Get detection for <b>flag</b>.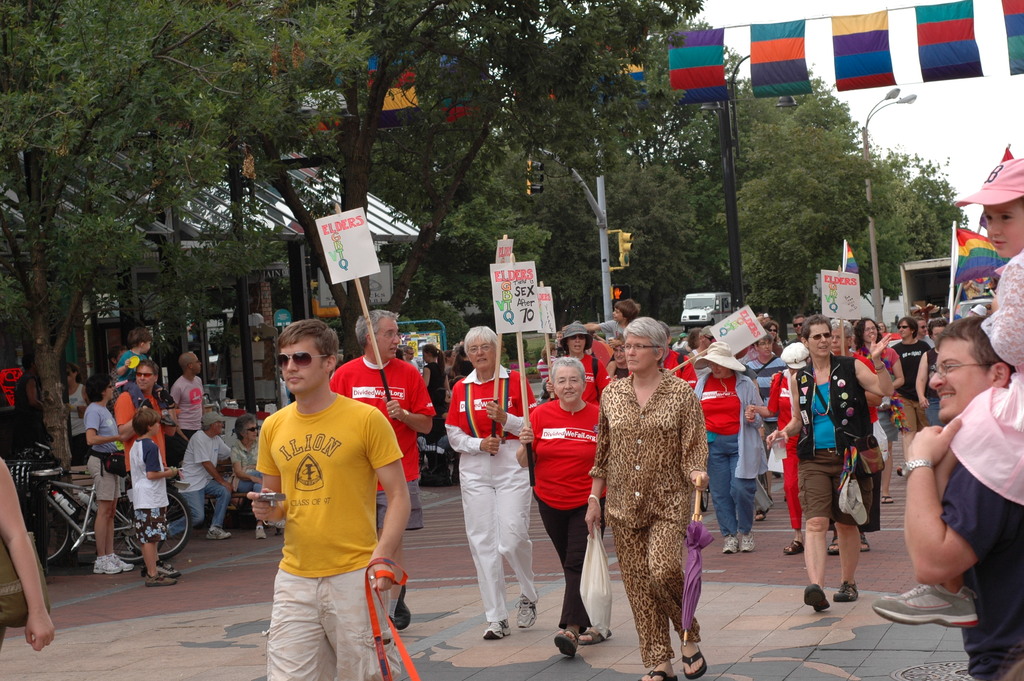
Detection: x1=612 y1=46 x2=646 y2=92.
